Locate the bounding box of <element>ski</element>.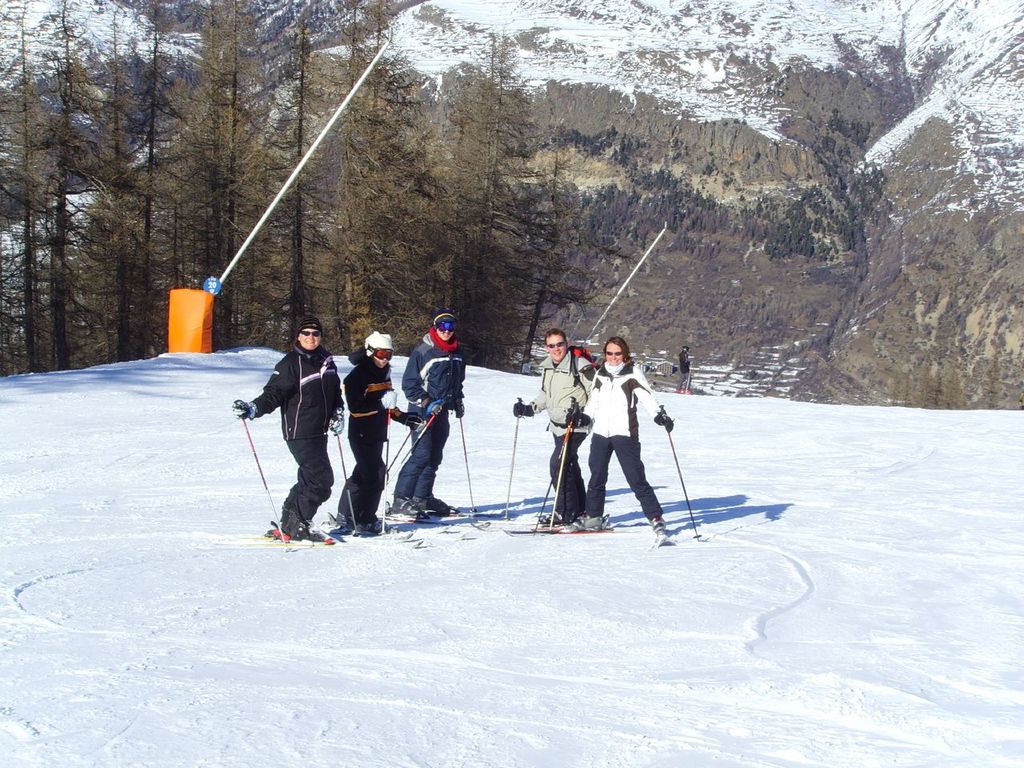
Bounding box: 645:529:680:551.
